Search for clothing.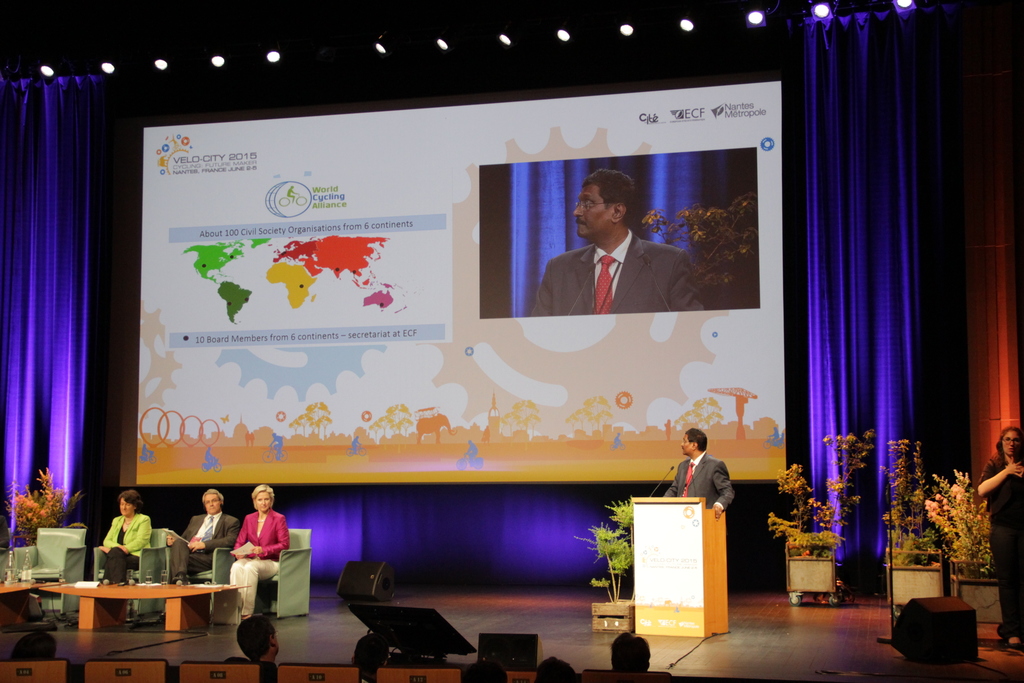
Found at BBox(99, 509, 154, 582).
